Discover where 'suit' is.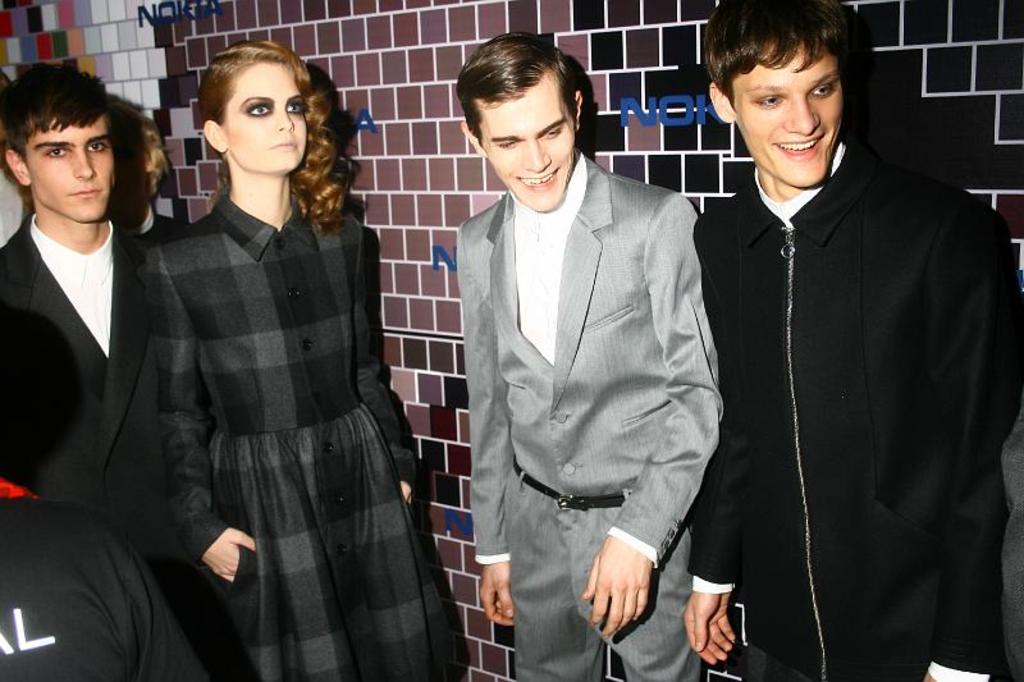
Discovered at rect(444, 44, 726, 673).
